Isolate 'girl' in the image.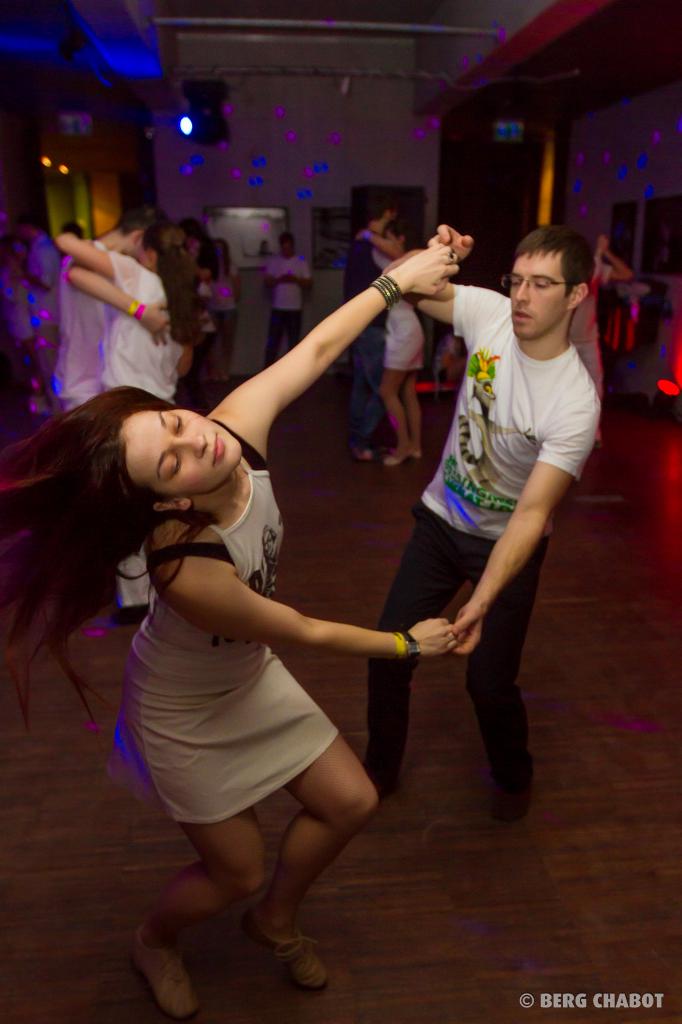
Isolated region: {"left": 354, "top": 225, "right": 429, "bottom": 469}.
